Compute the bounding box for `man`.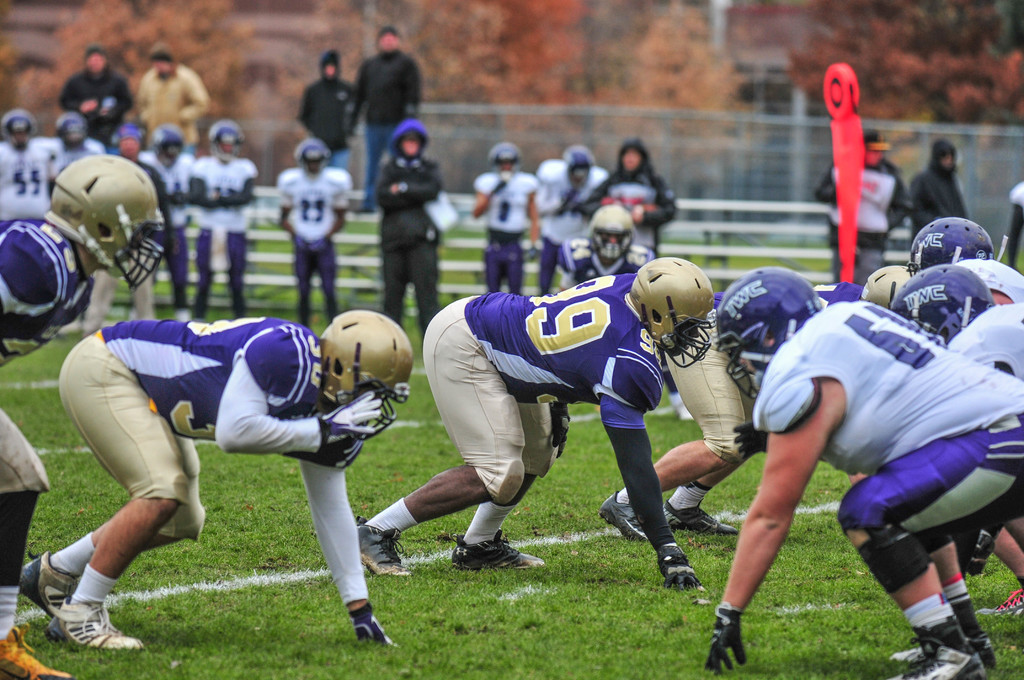
<region>63, 42, 132, 150</region>.
